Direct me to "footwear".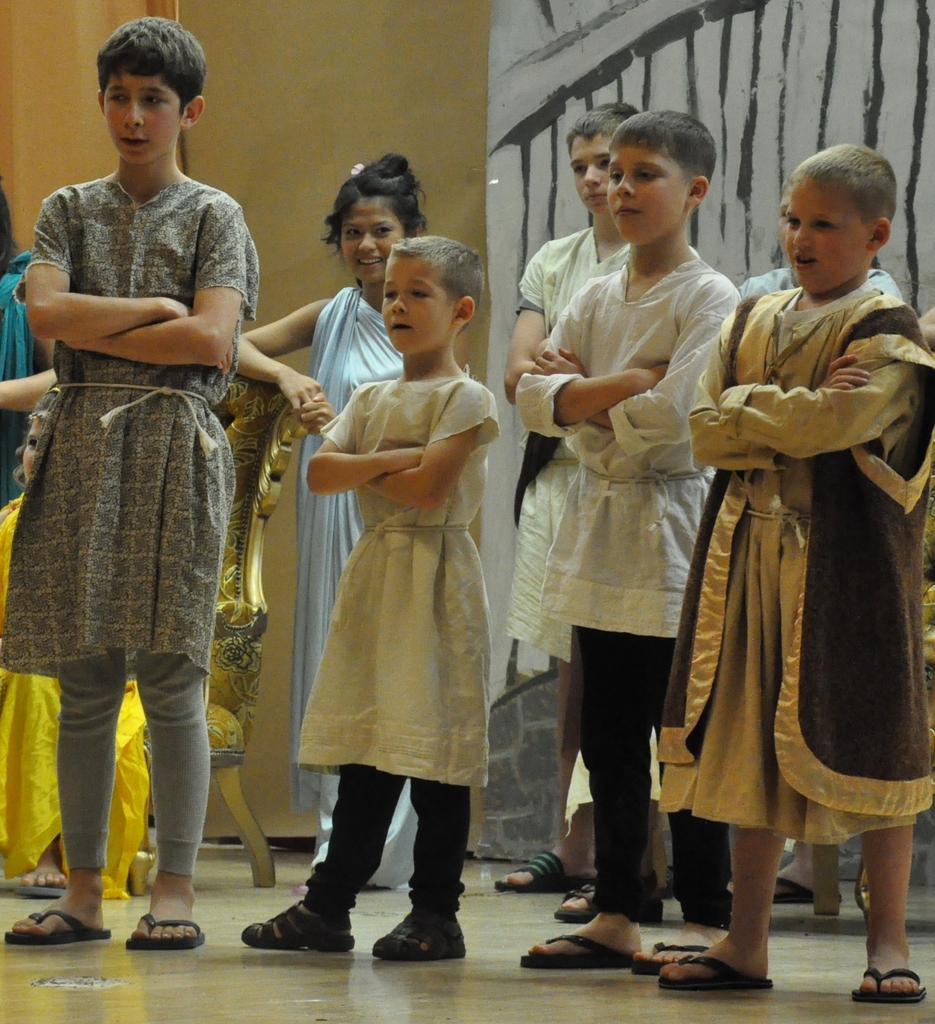
Direction: (369, 913, 465, 956).
